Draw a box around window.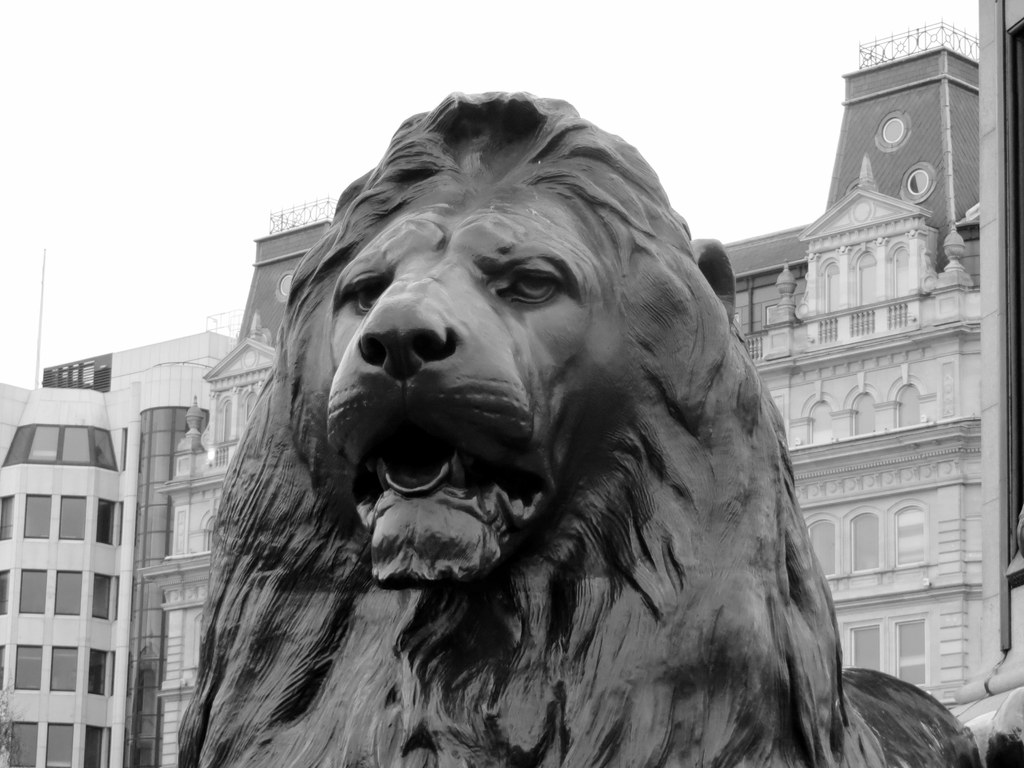
box(91, 574, 111, 621).
